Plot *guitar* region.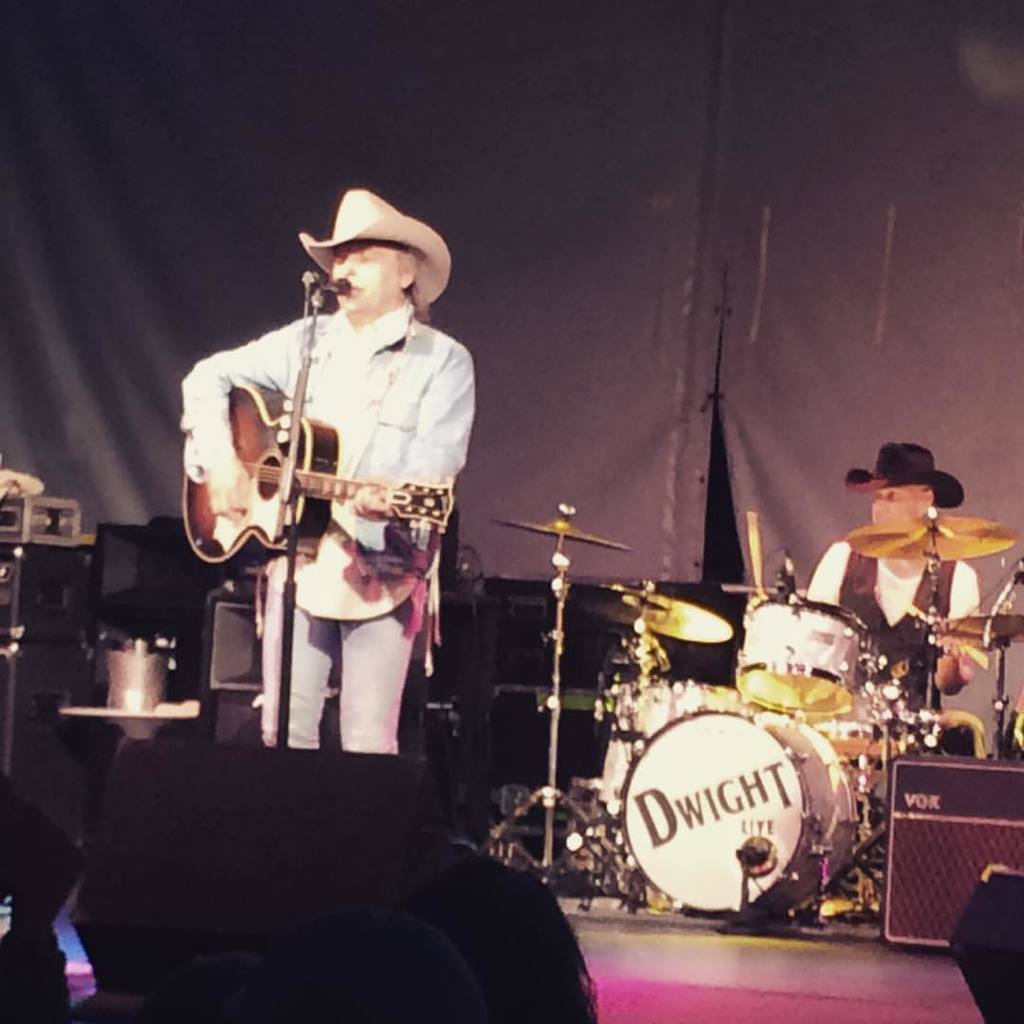
Plotted at Rect(180, 379, 454, 576).
